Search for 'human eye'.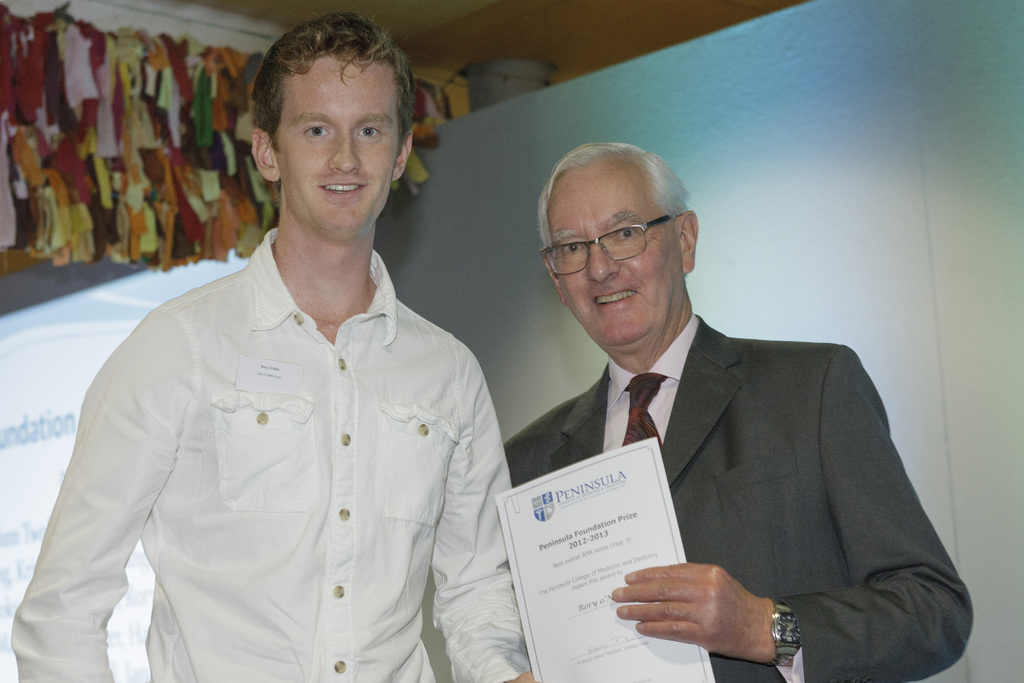
Found at (354,121,384,142).
